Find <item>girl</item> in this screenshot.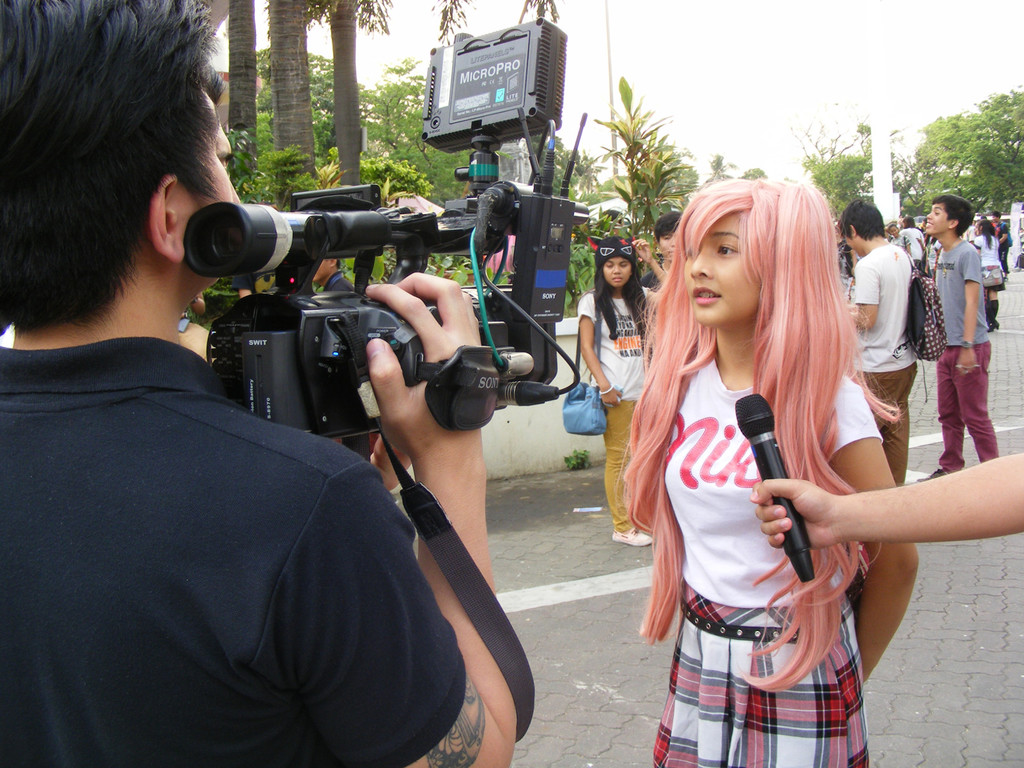
The bounding box for <item>girl</item> is <bbox>616, 179, 915, 767</bbox>.
